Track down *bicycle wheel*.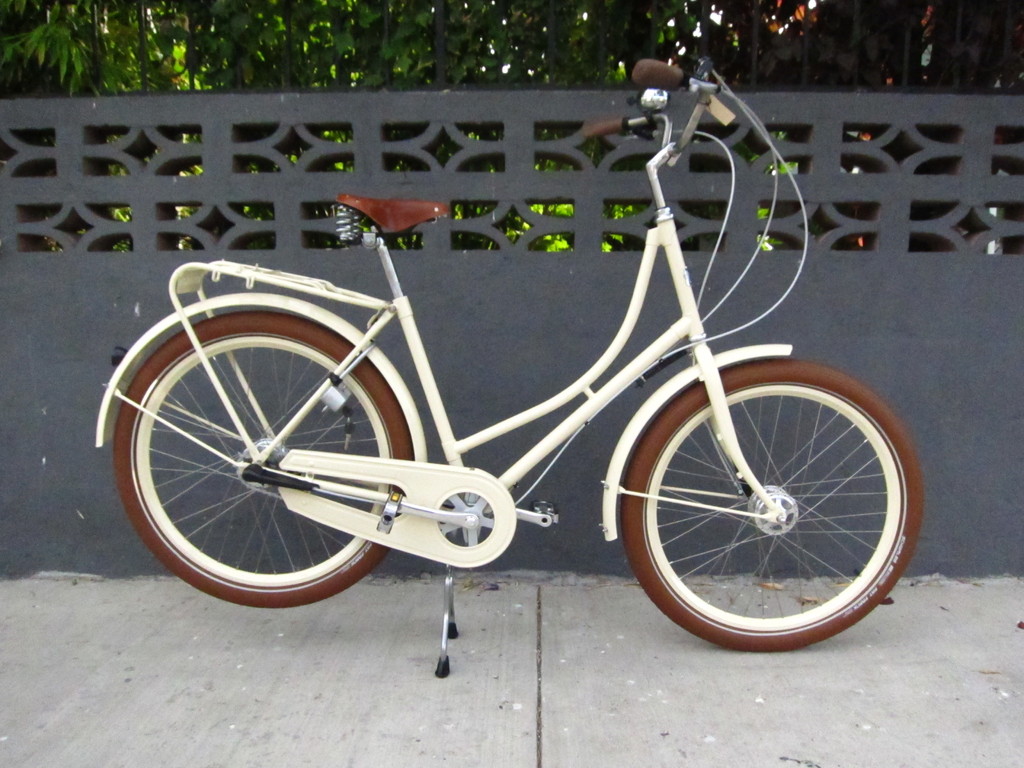
Tracked to {"x1": 601, "y1": 348, "x2": 916, "y2": 655}.
